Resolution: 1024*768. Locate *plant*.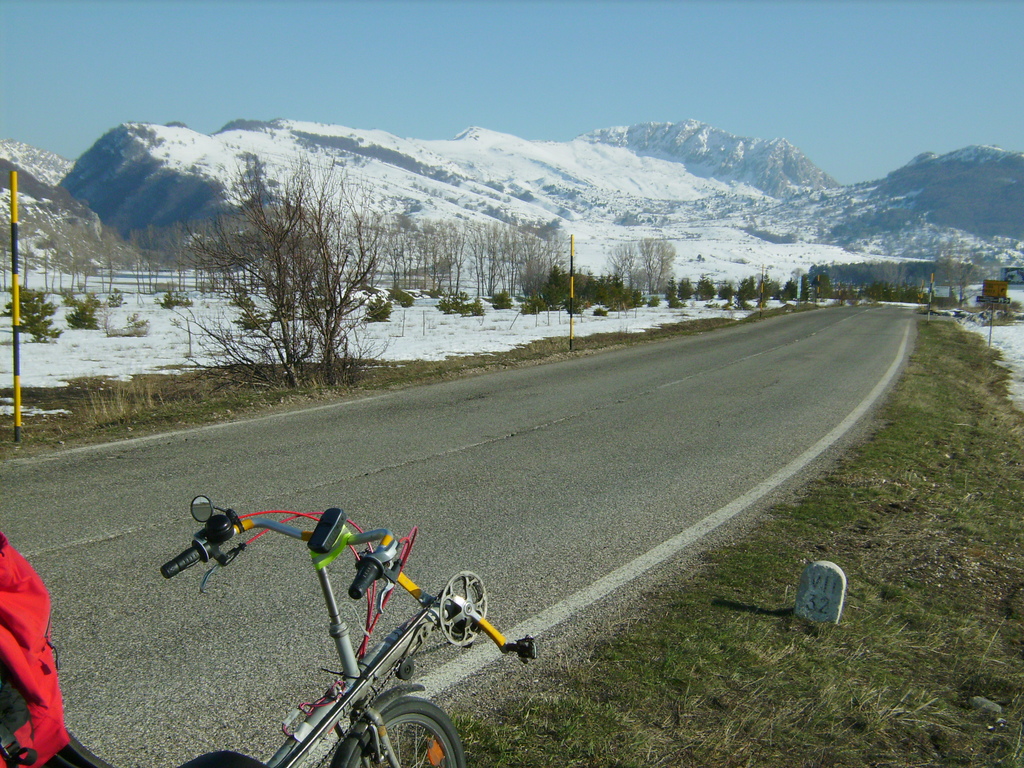
(left=676, top=274, right=693, bottom=305).
